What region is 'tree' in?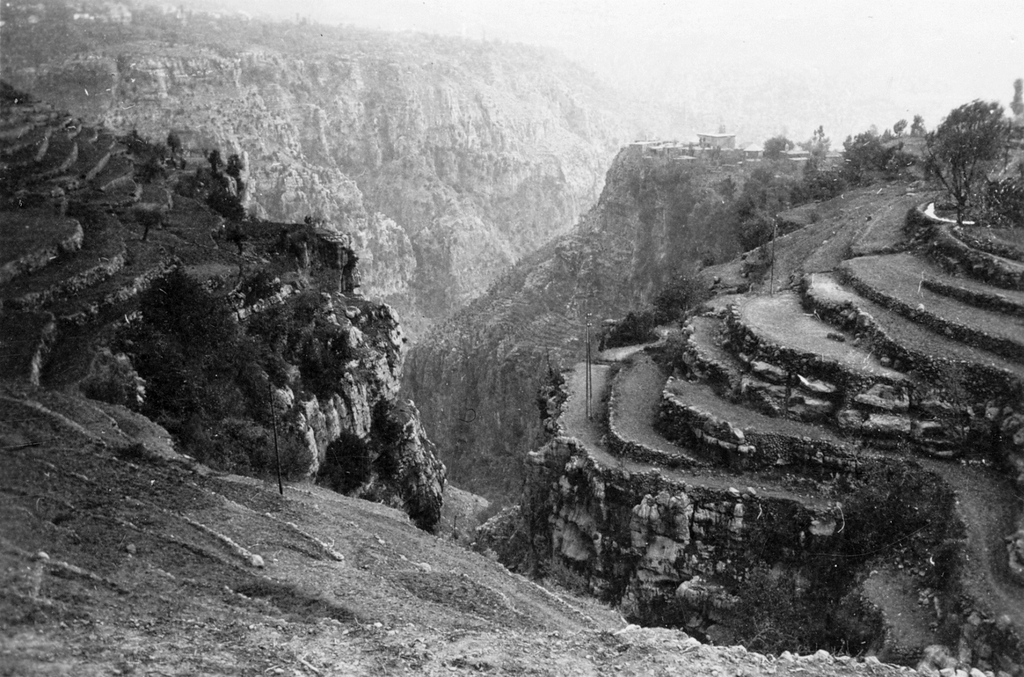
bbox=(921, 82, 1016, 232).
